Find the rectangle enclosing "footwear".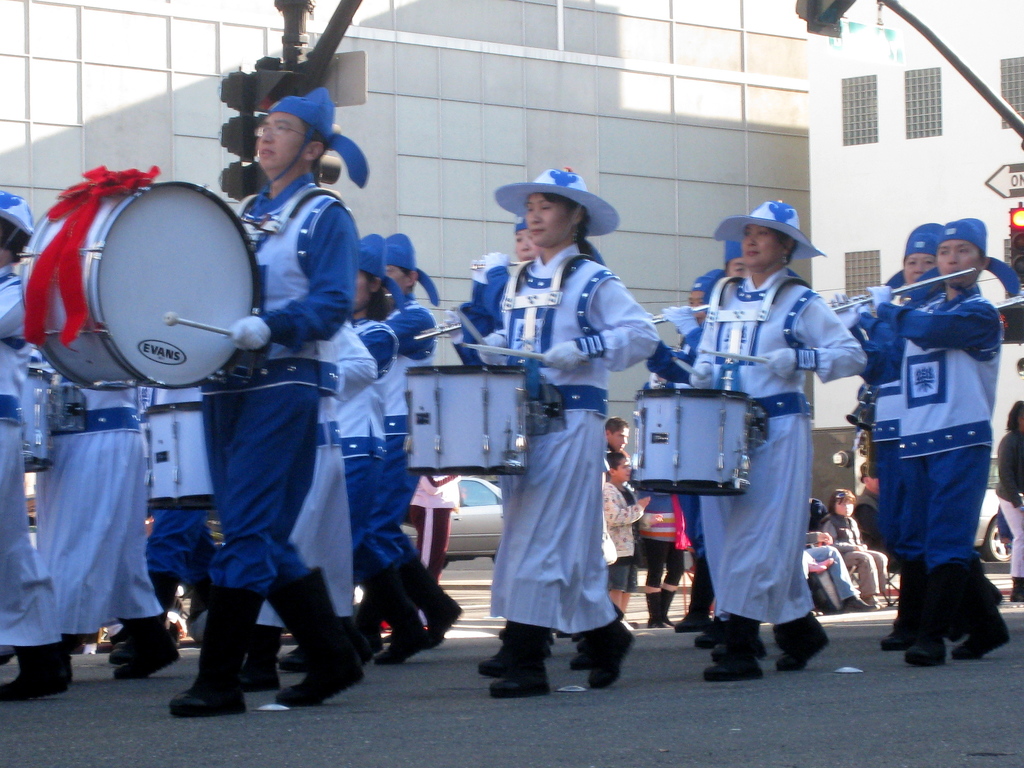
<bbox>661, 588, 674, 626</bbox>.
